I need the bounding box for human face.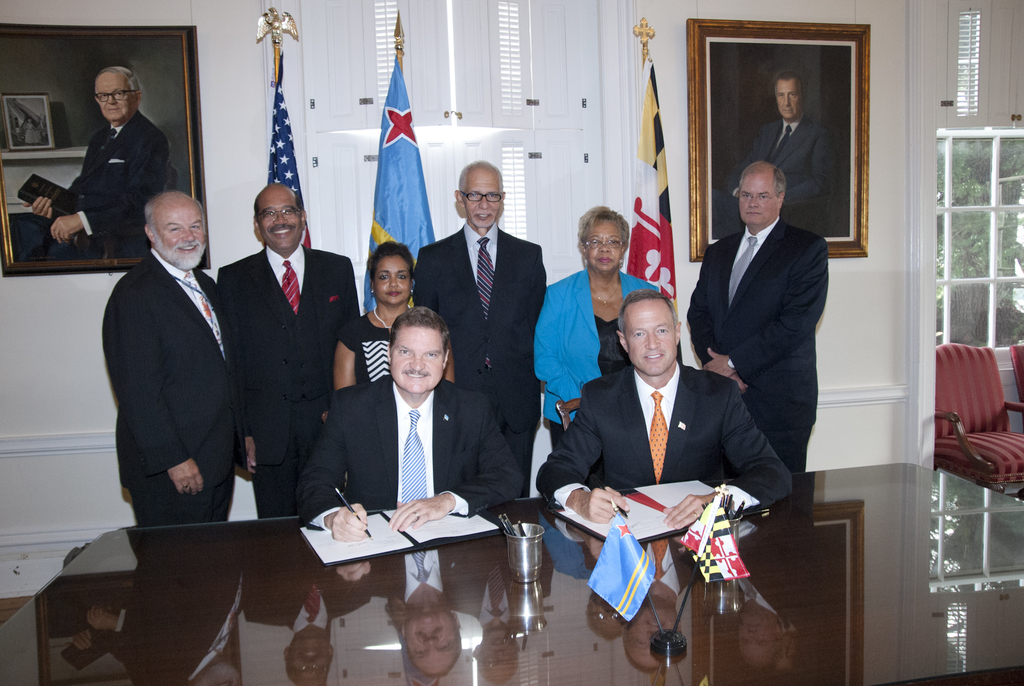
Here it is: [x1=151, y1=198, x2=205, y2=254].
